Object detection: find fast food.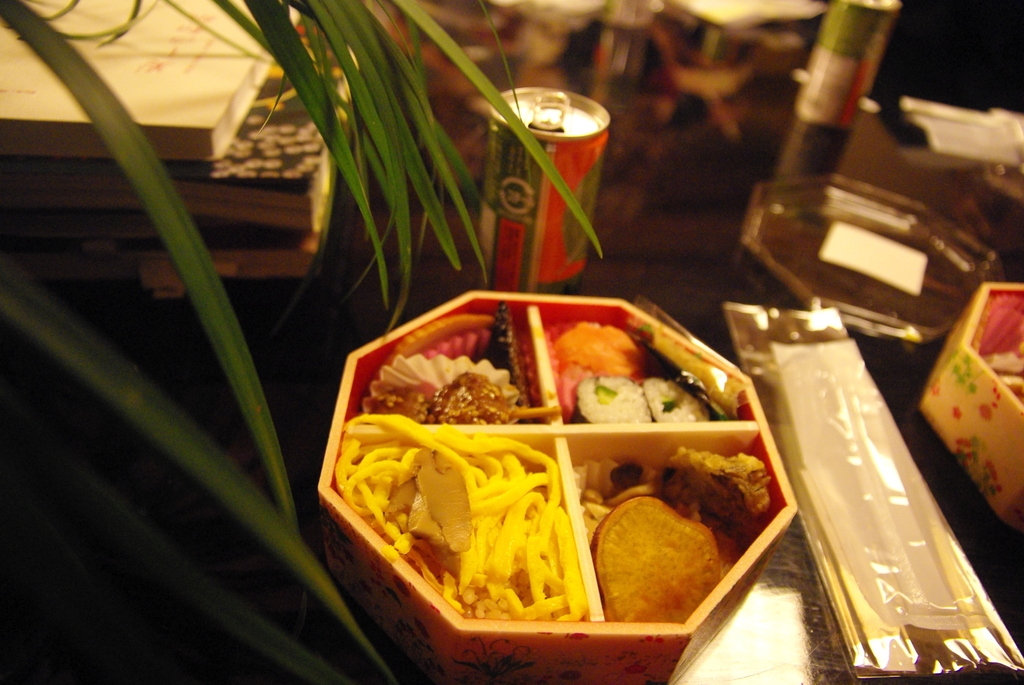
335, 425, 604, 626.
